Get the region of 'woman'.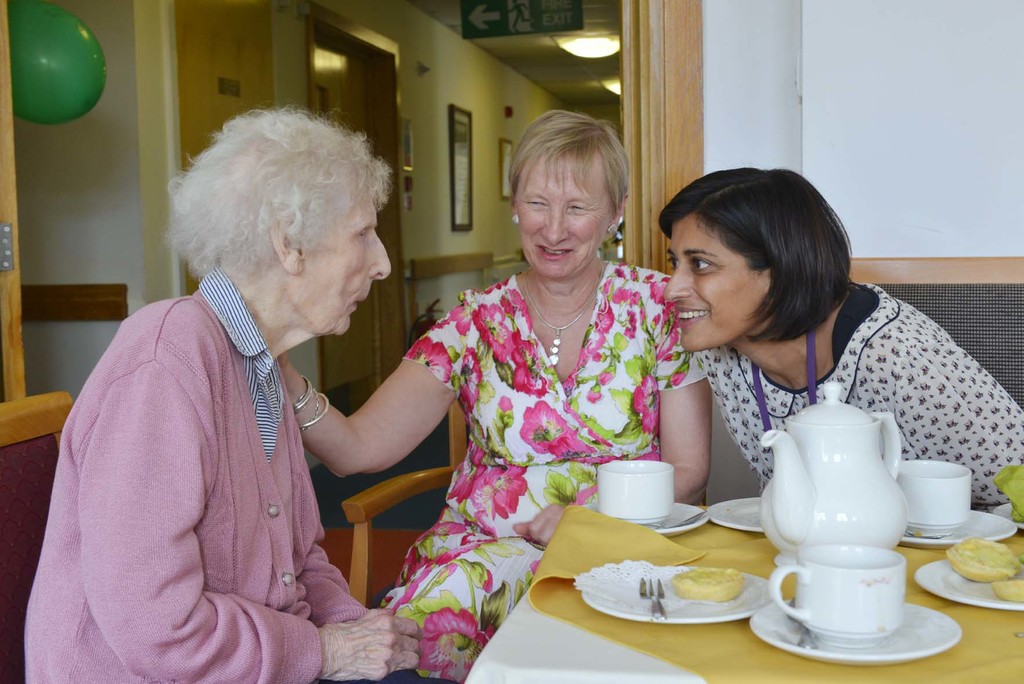
[659,166,1023,507].
